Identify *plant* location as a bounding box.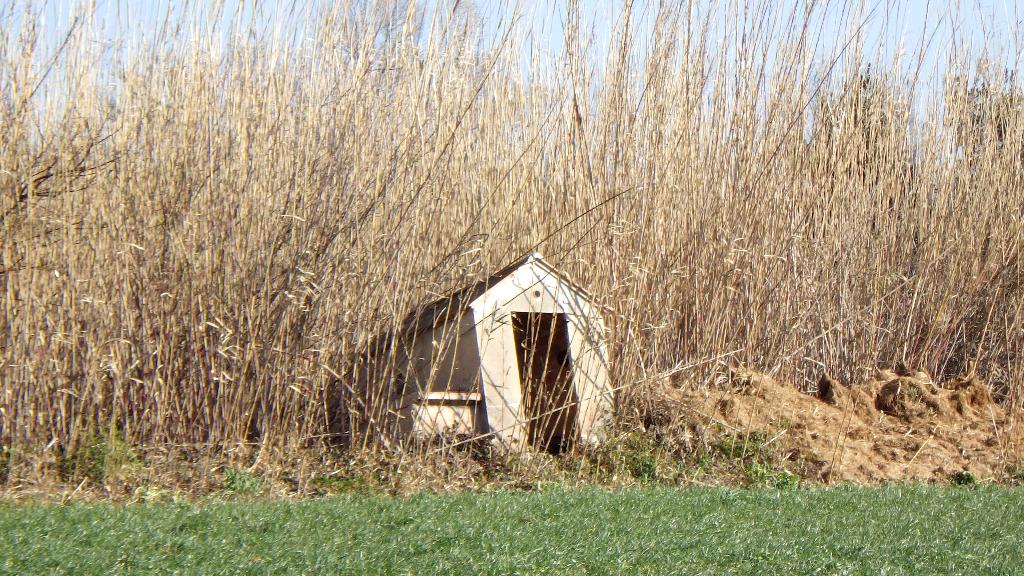
crop(304, 461, 372, 500).
